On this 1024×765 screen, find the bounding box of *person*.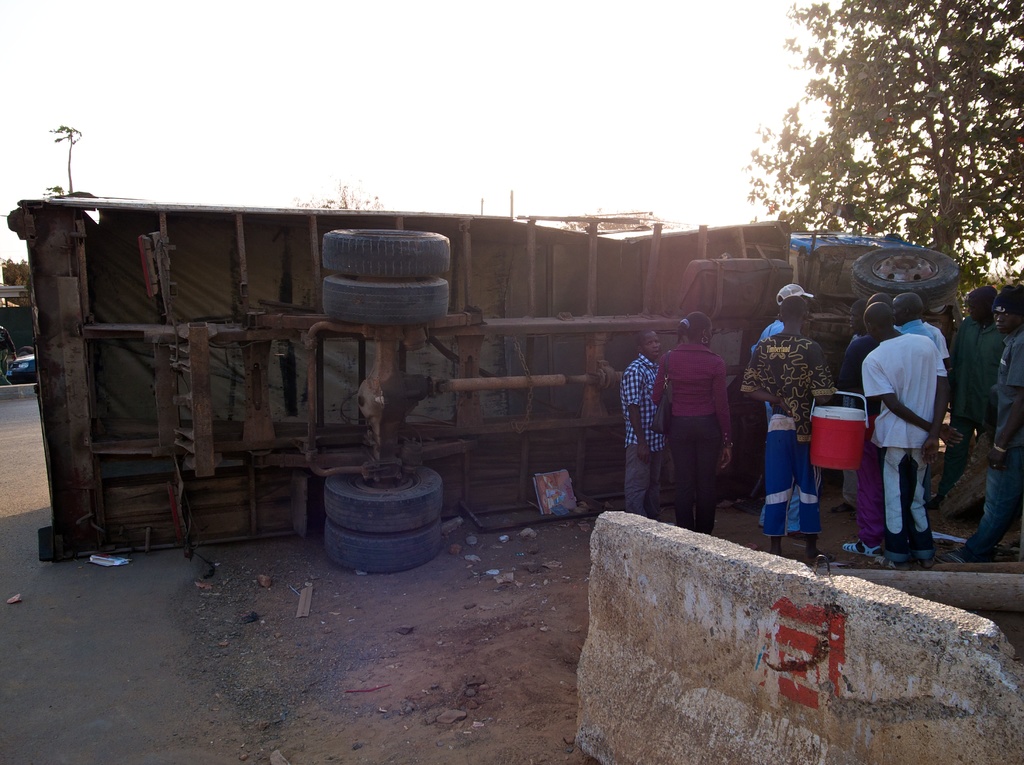
Bounding box: select_region(864, 280, 962, 567).
